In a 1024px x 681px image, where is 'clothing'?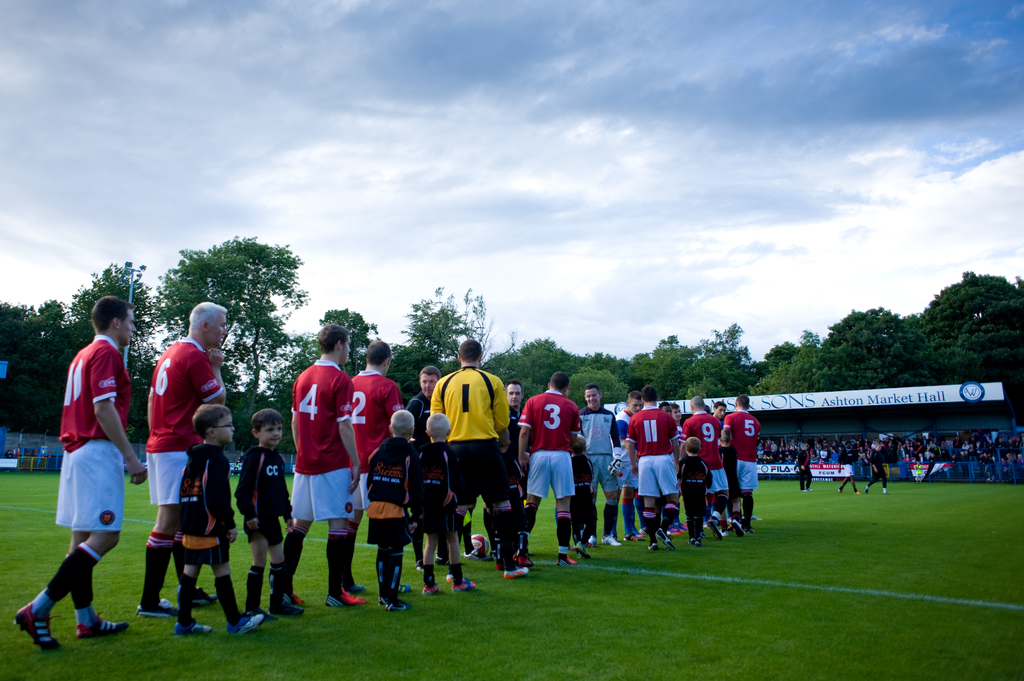
pyautogui.locateOnScreen(344, 372, 381, 515).
